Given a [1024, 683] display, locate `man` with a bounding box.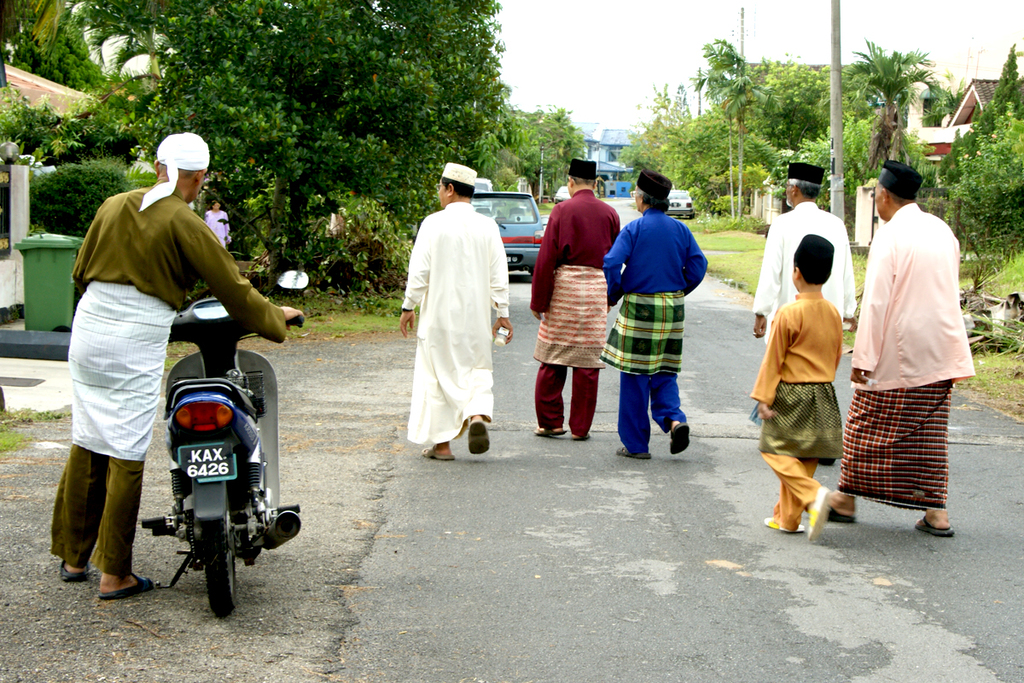
Located: box(814, 155, 983, 528).
